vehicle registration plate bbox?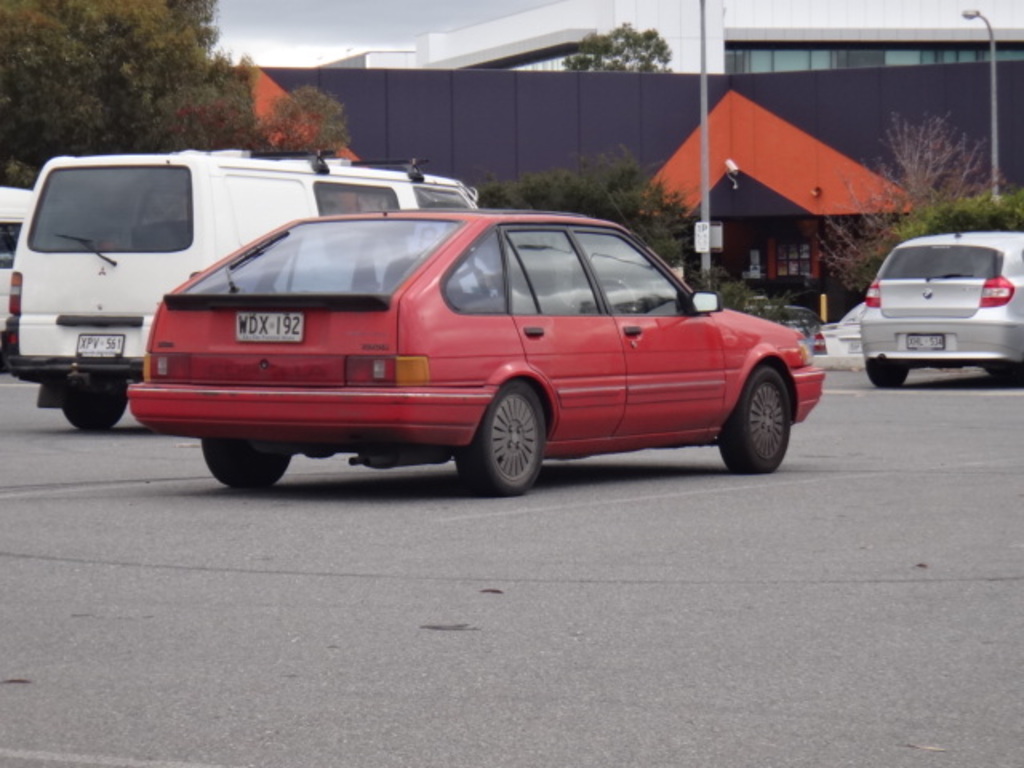
box(74, 333, 128, 360)
